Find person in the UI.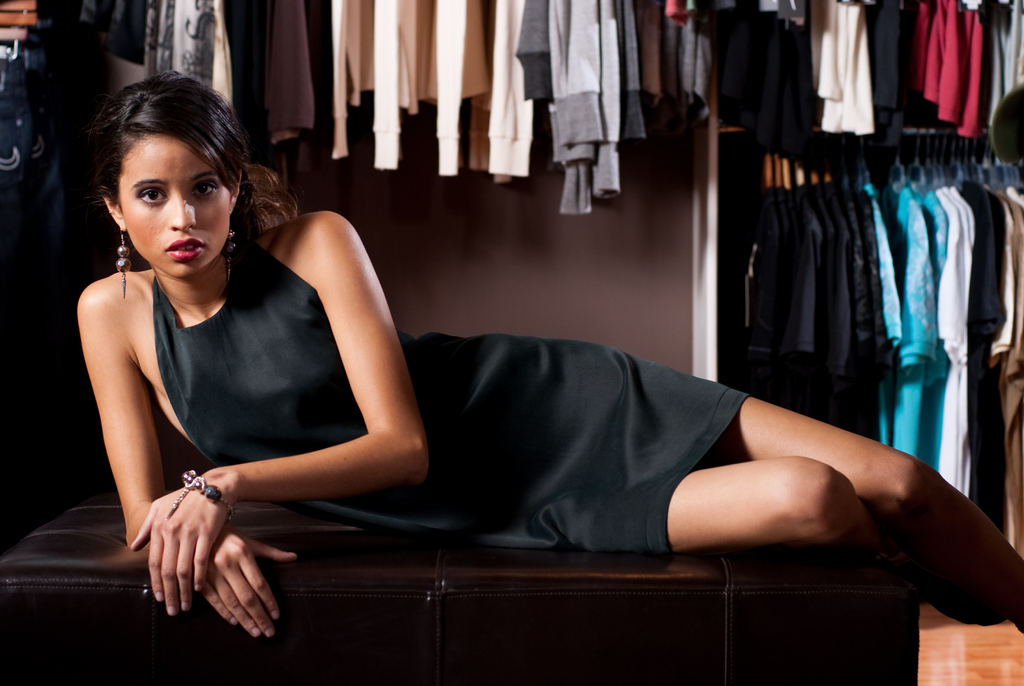
UI element at {"x1": 77, "y1": 73, "x2": 1023, "y2": 636}.
